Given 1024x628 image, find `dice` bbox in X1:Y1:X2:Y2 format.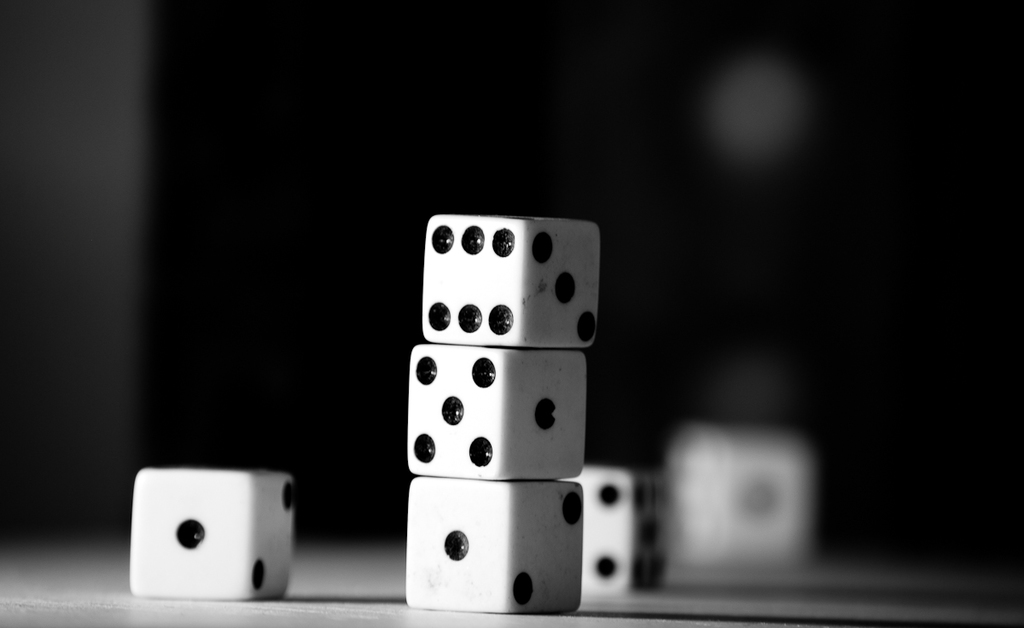
407:475:584:615.
